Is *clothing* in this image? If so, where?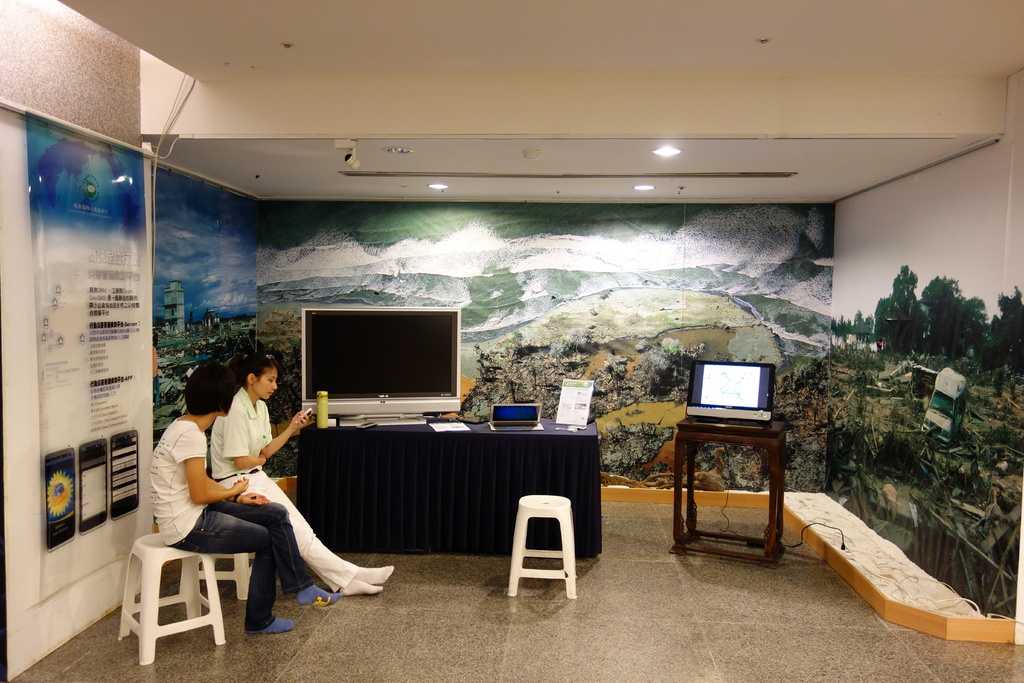
Yes, at locate(204, 384, 357, 592).
